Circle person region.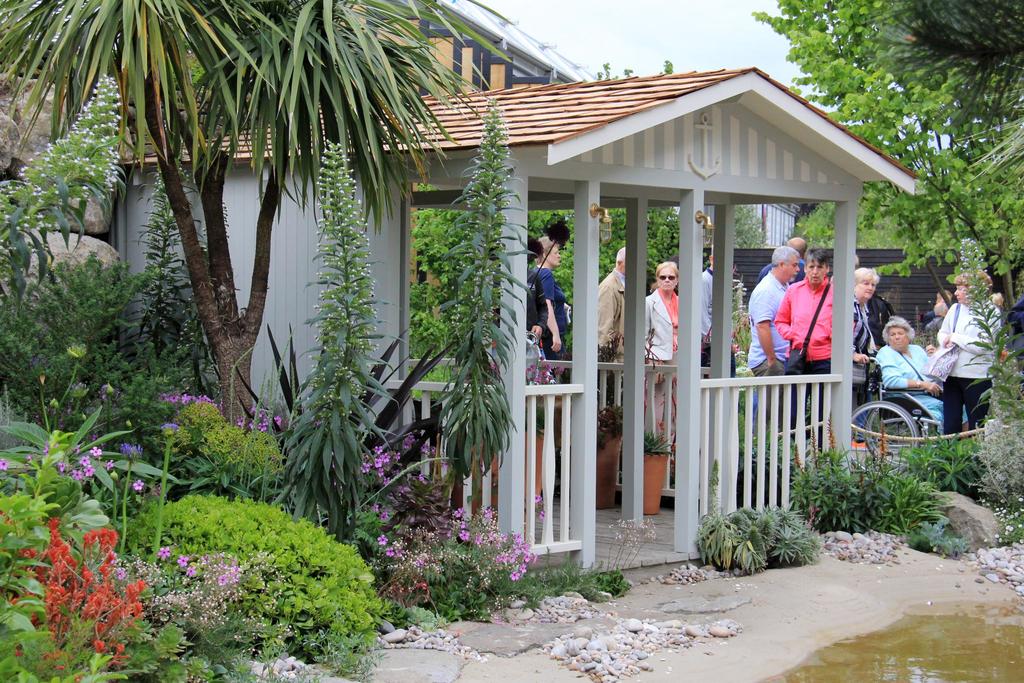
Region: 851,267,883,459.
